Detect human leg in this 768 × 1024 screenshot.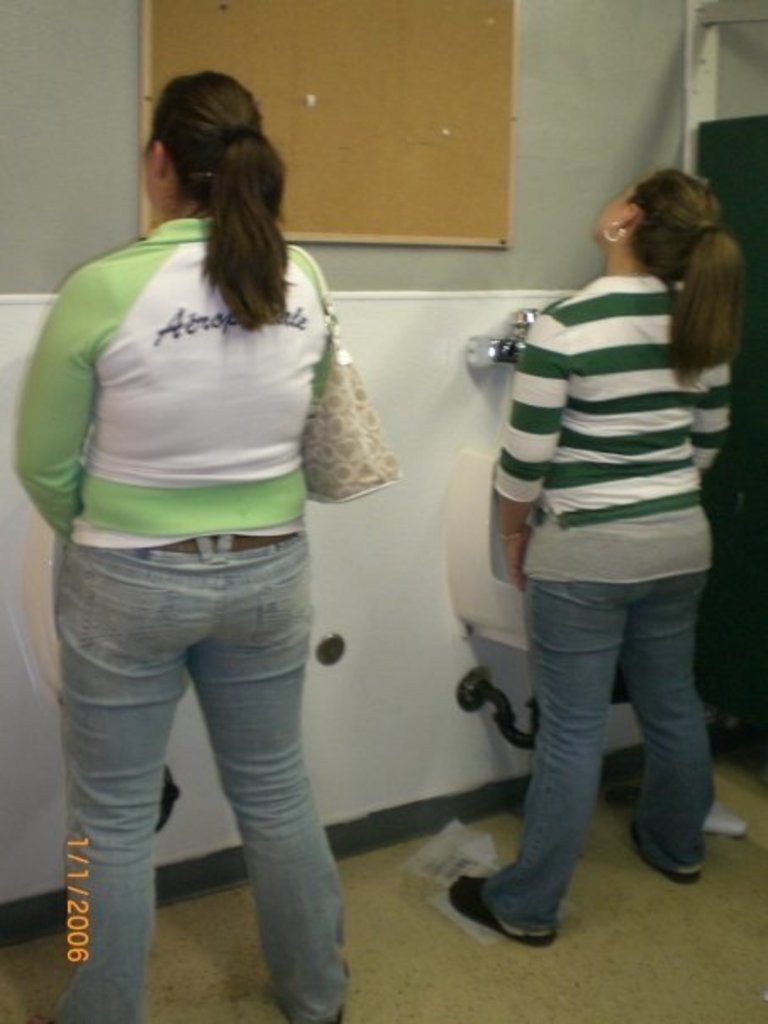
Detection: box(626, 487, 705, 880).
